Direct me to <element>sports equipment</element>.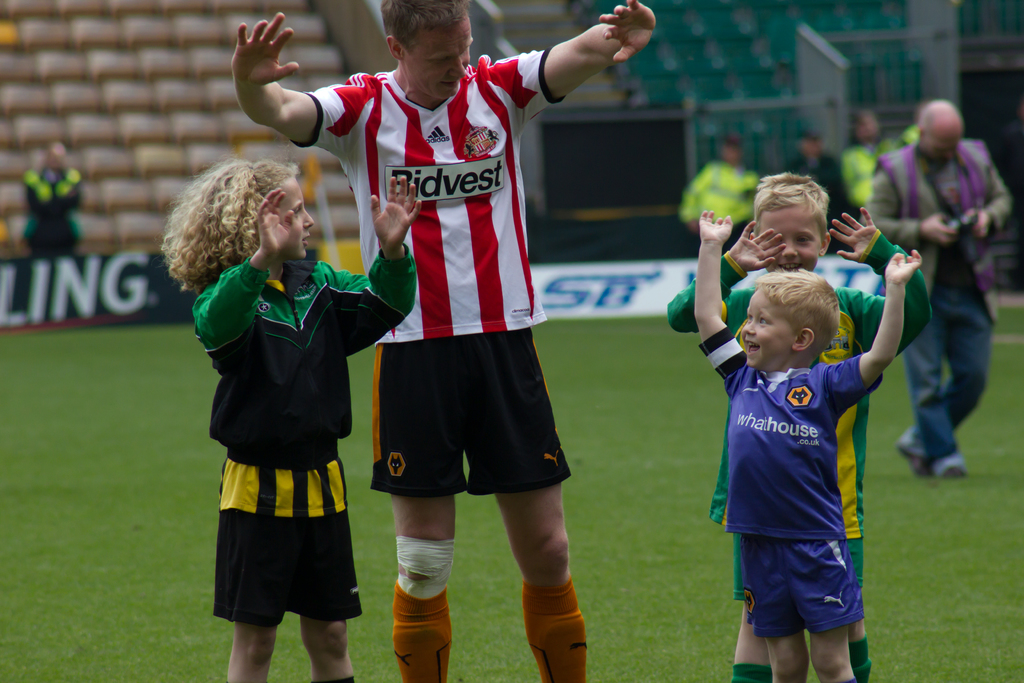
Direction: box(294, 44, 576, 497).
